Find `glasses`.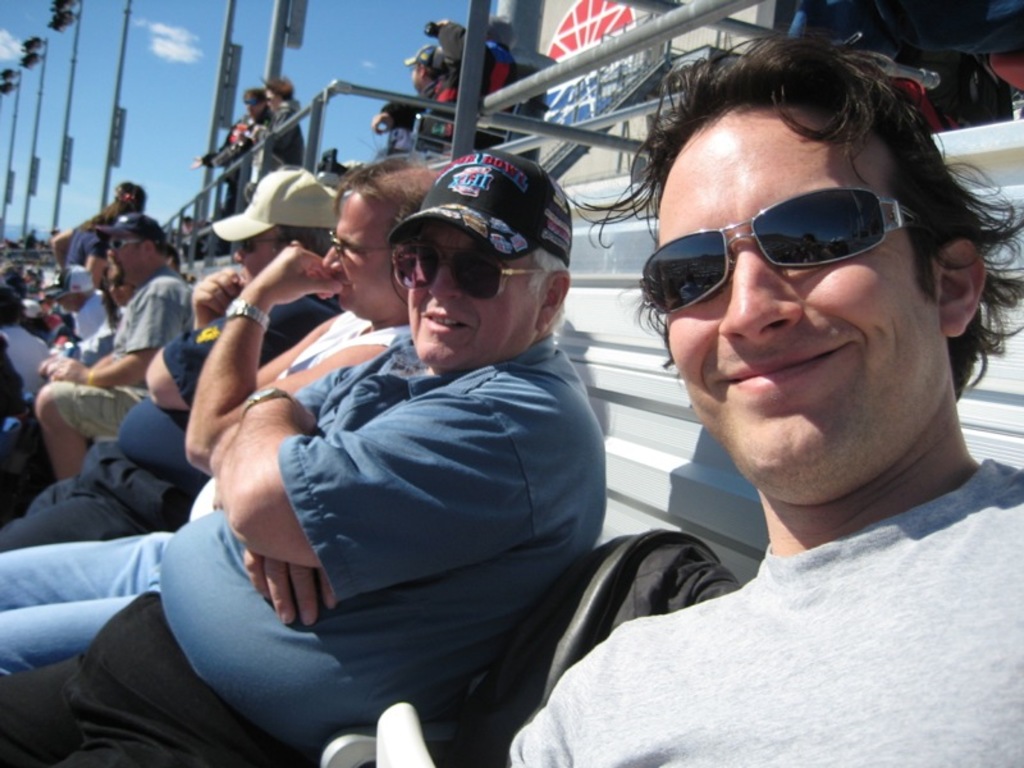
(left=639, top=187, right=927, bottom=317).
